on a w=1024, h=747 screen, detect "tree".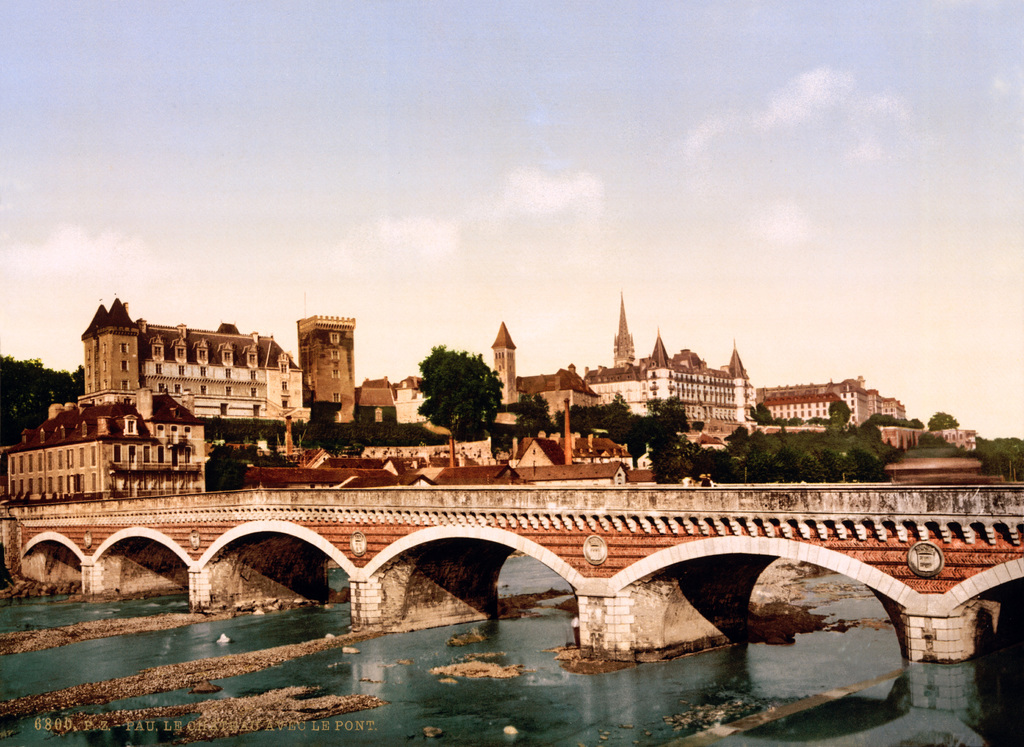
detection(509, 391, 550, 444).
